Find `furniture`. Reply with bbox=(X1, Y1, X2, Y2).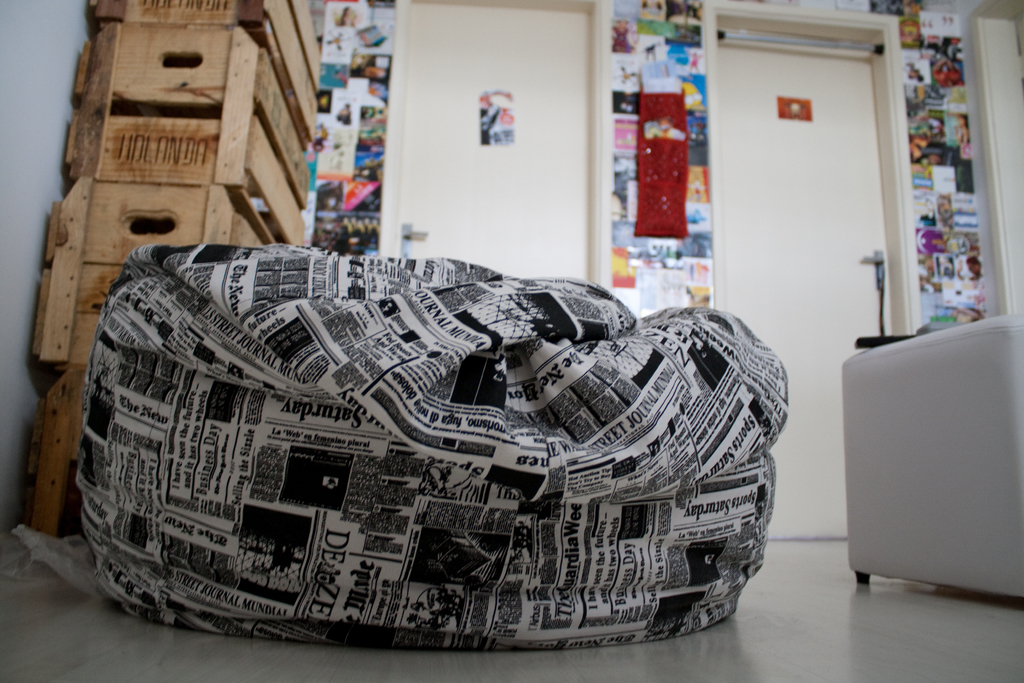
bbox=(842, 315, 1023, 586).
